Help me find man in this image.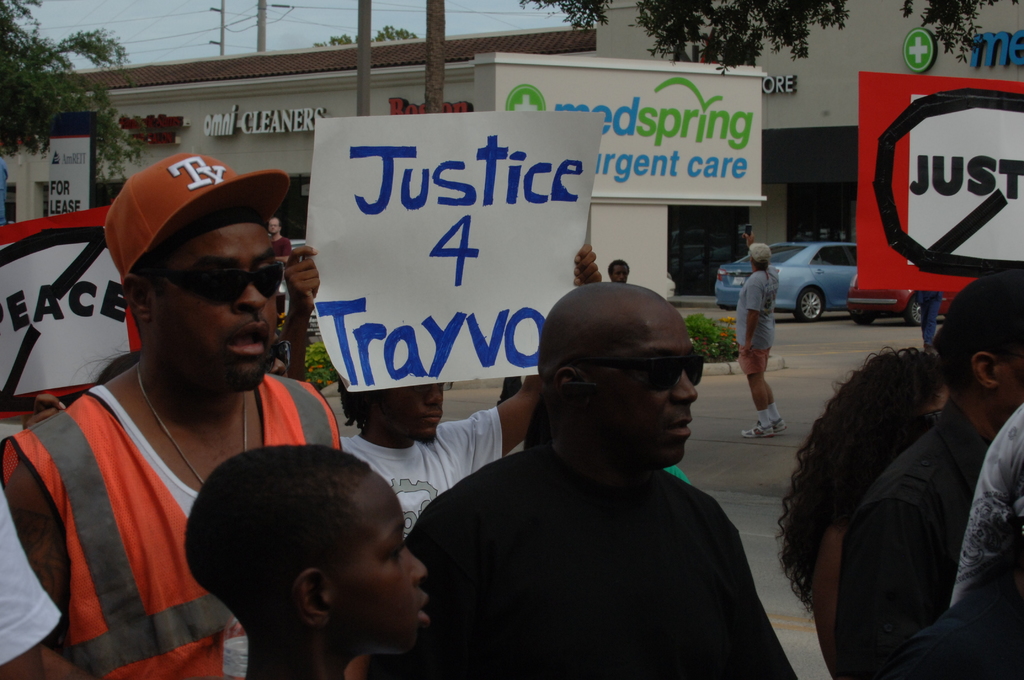
Found it: [608,255,630,280].
